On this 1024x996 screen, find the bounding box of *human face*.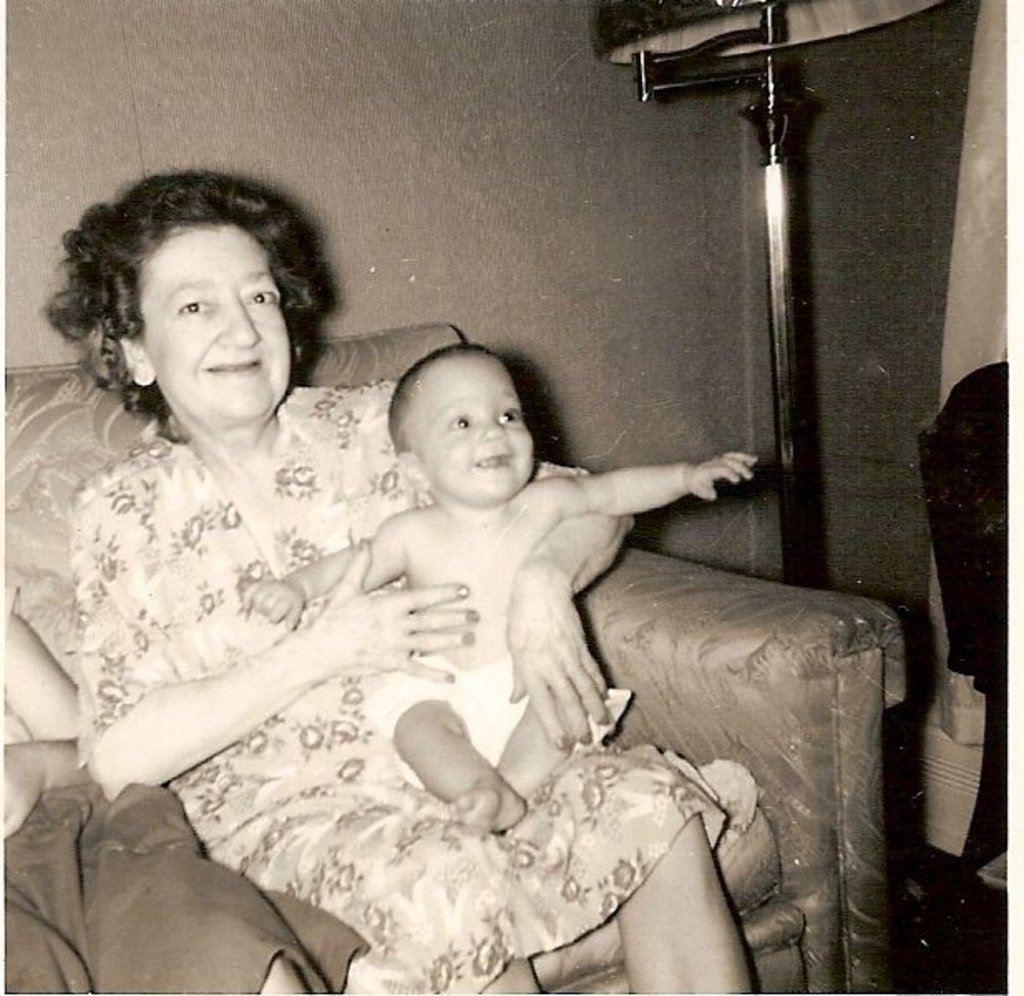
Bounding box: (left=141, top=214, right=292, bottom=418).
